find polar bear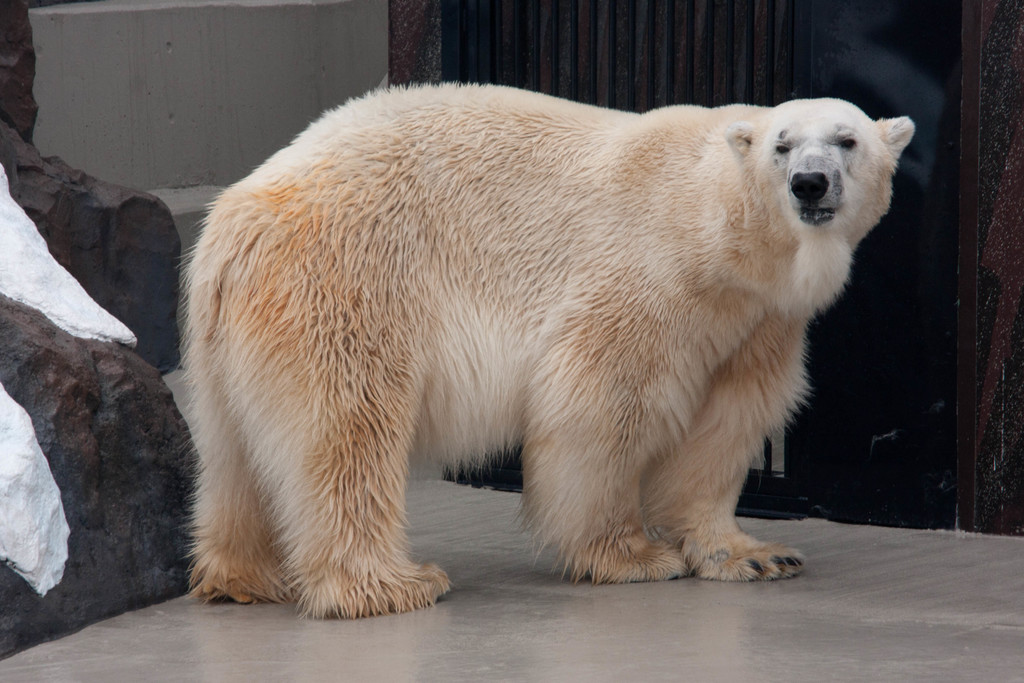
[left=180, top=76, right=919, bottom=625]
